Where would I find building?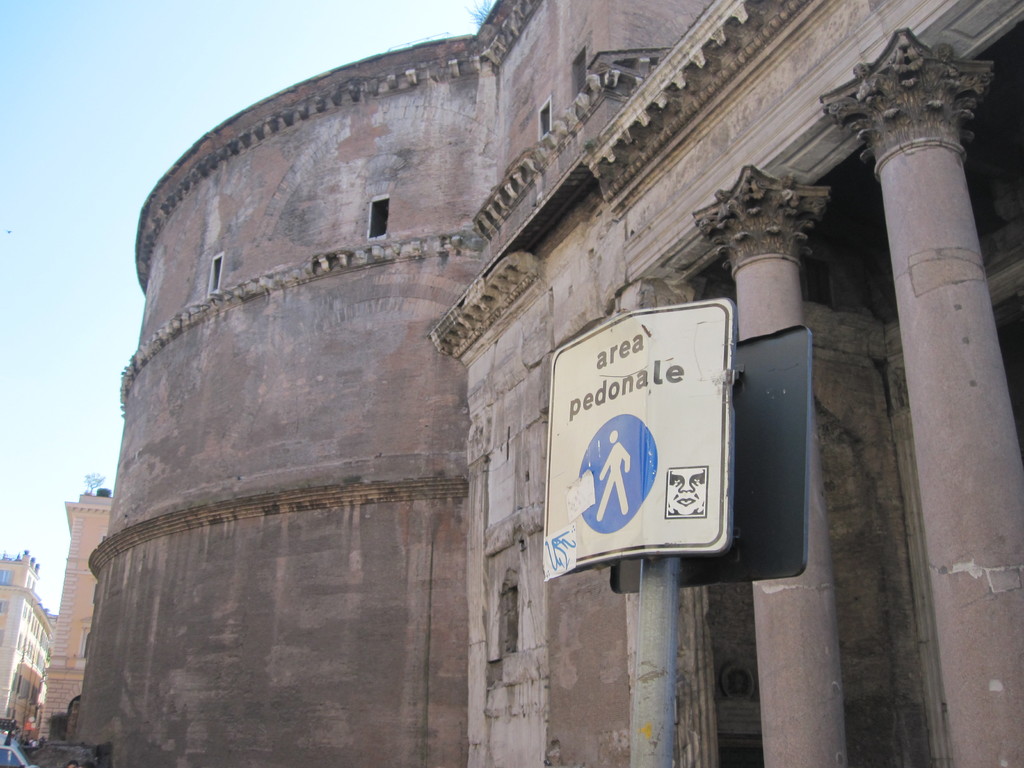
At region(0, 549, 57, 743).
